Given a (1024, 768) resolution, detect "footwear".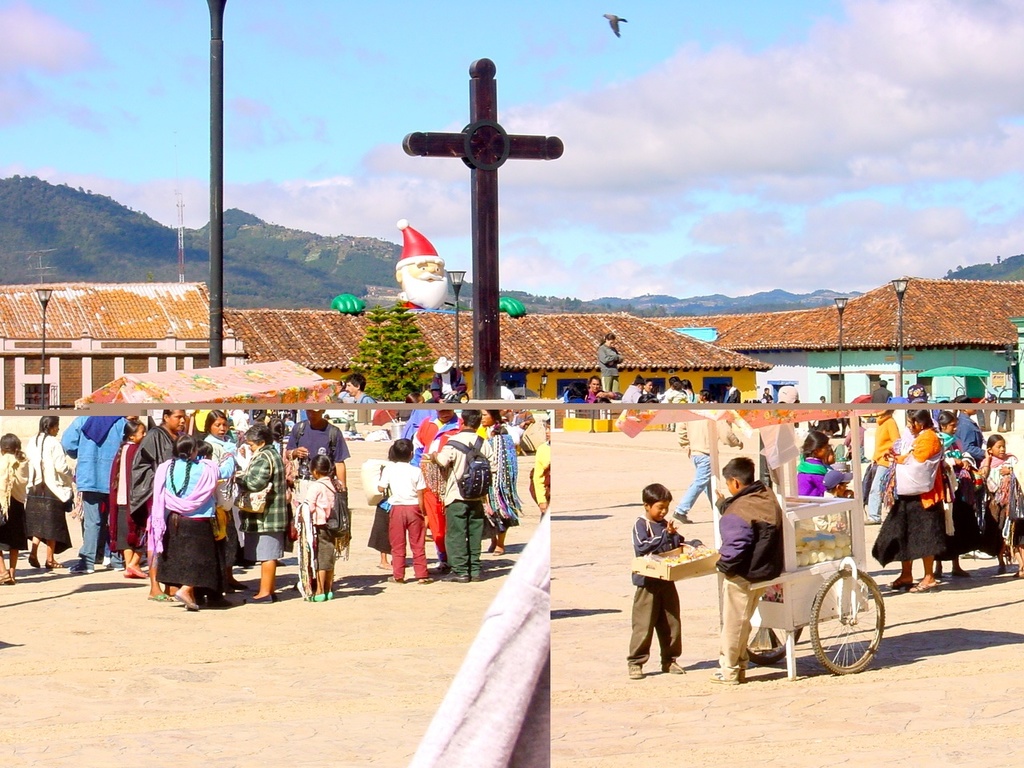
(left=954, top=570, right=972, bottom=580).
